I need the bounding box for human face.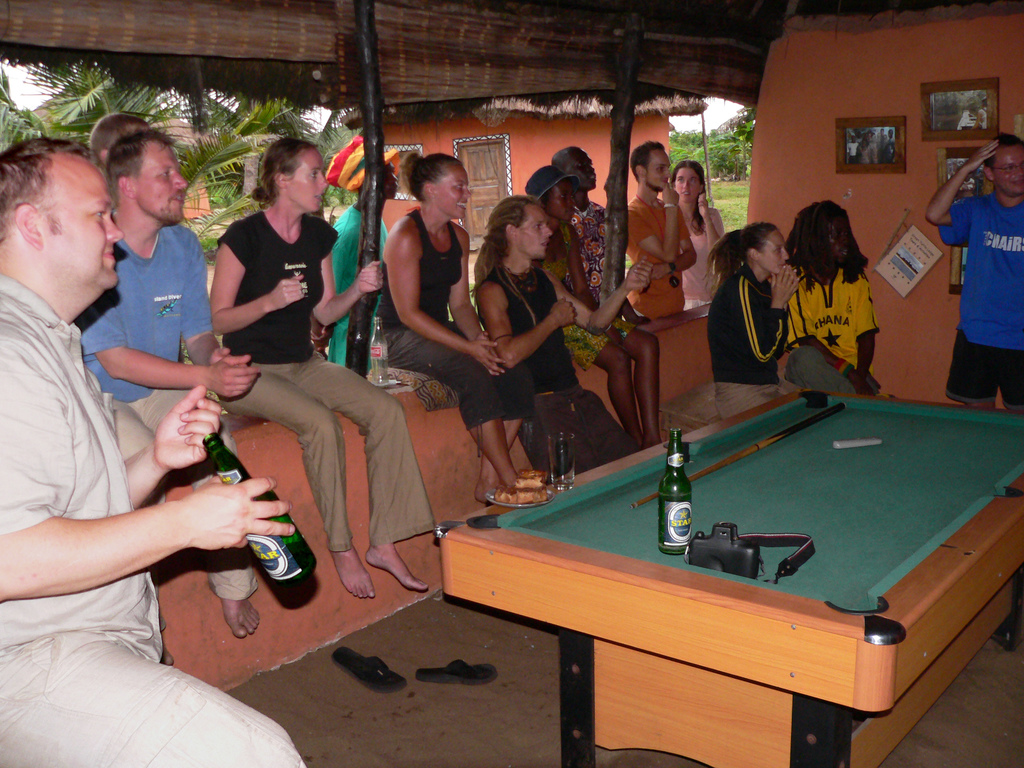
Here it is: 572,150,593,188.
